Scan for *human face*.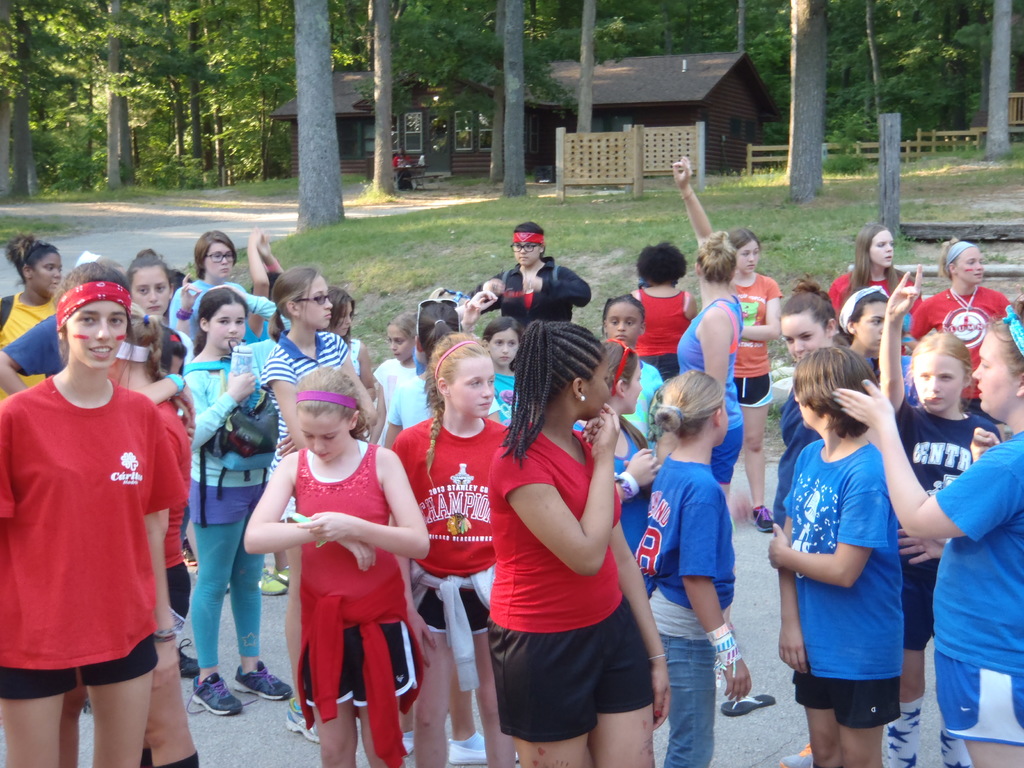
Scan result: box=[795, 395, 824, 429].
